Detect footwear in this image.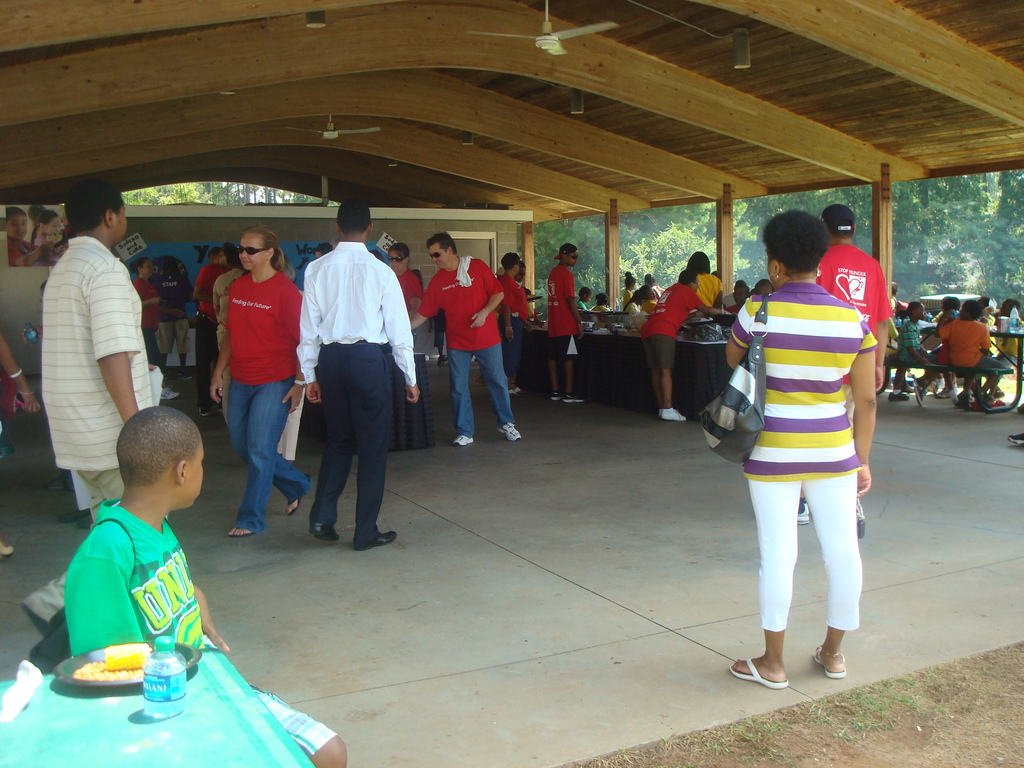
Detection: {"x1": 226, "y1": 527, "x2": 255, "y2": 537}.
